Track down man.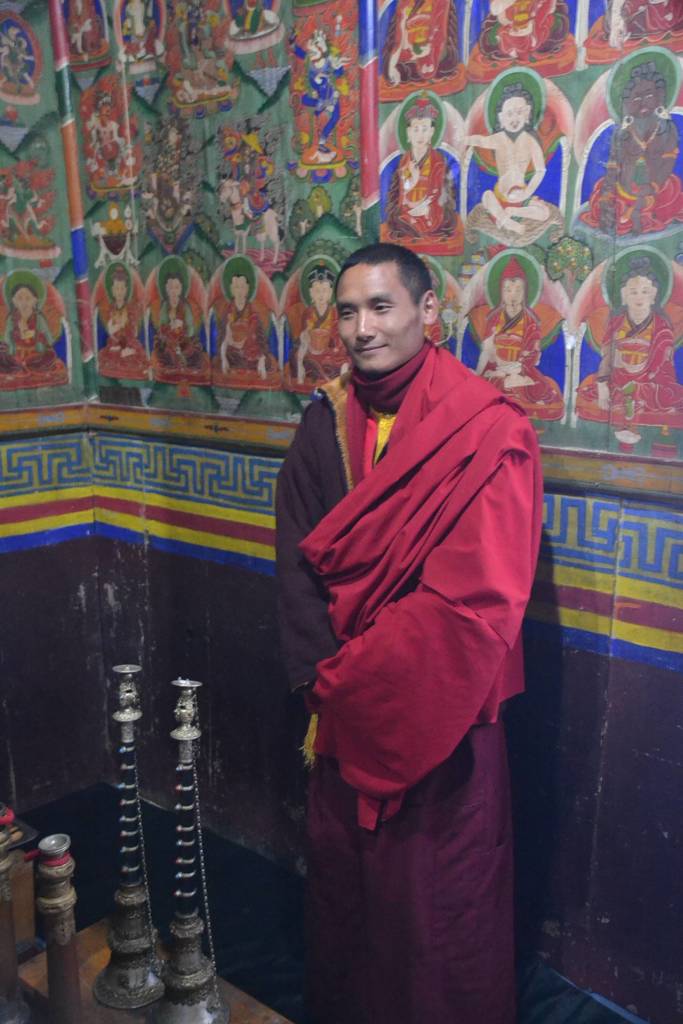
Tracked to bbox=[271, 213, 547, 1023].
